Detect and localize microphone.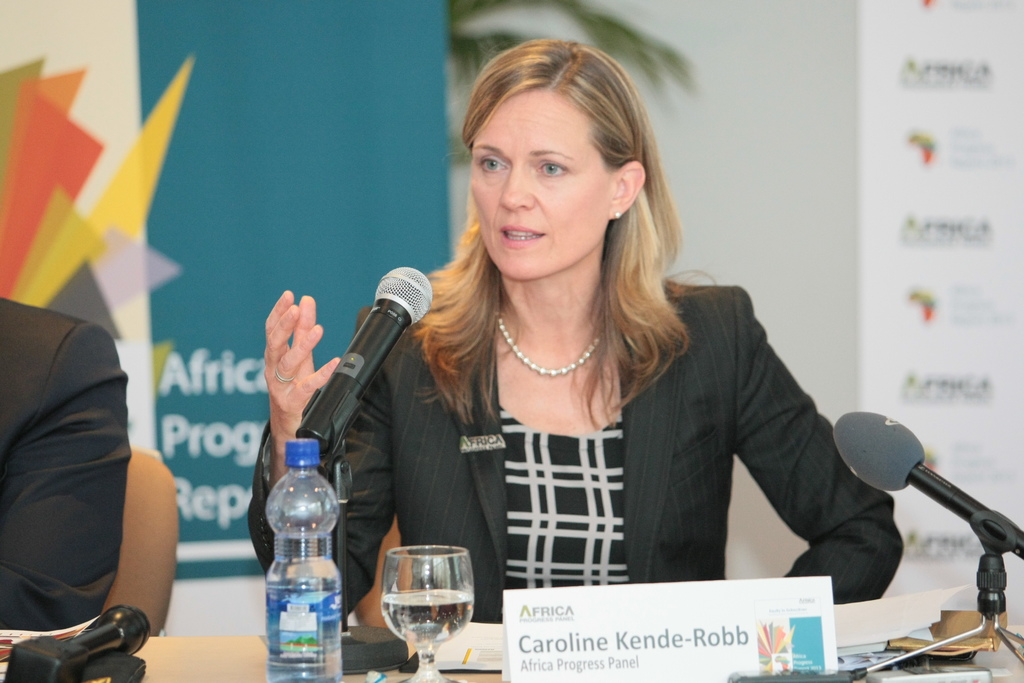
Localized at [x1=834, y1=407, x2=1023, y2=563].
